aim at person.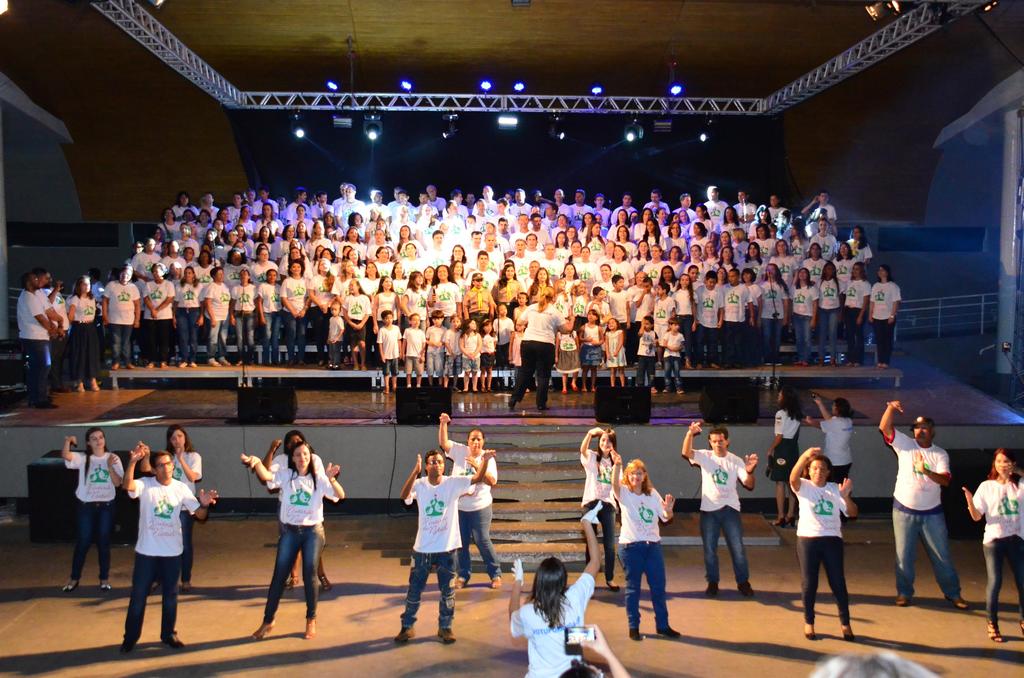
Aimed at bbox(261, 430, 333, 585).
